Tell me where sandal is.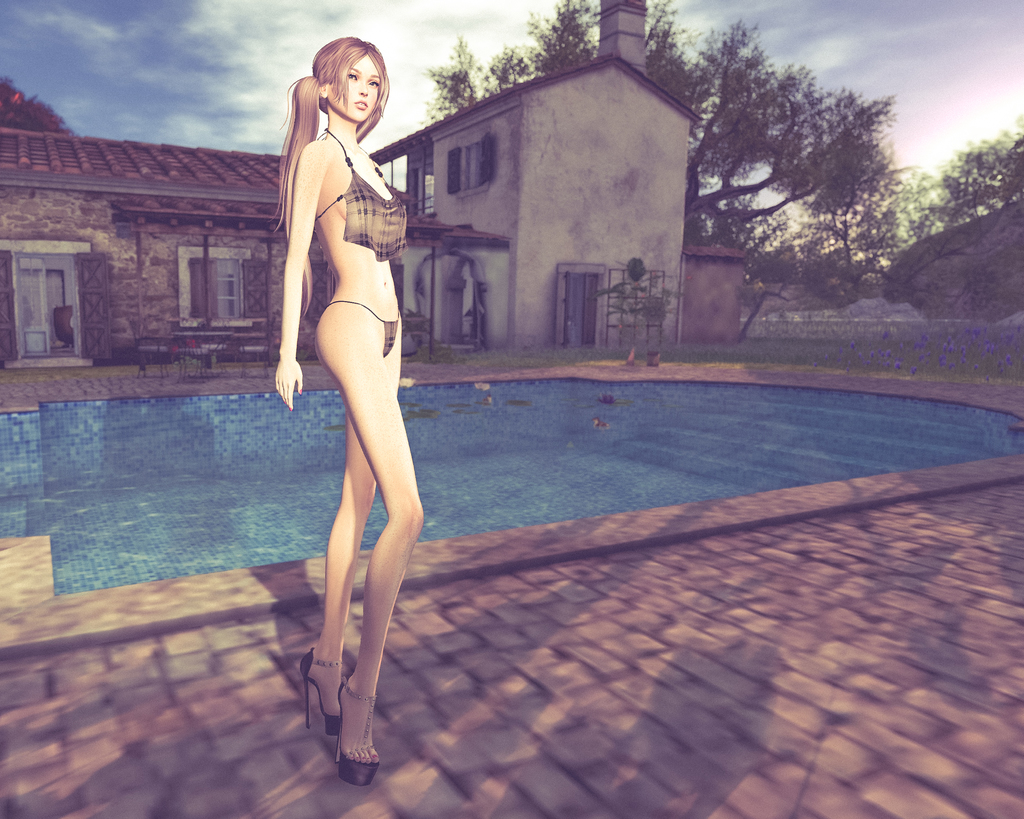
sandal is at <box>300,650,342,729</box>.
